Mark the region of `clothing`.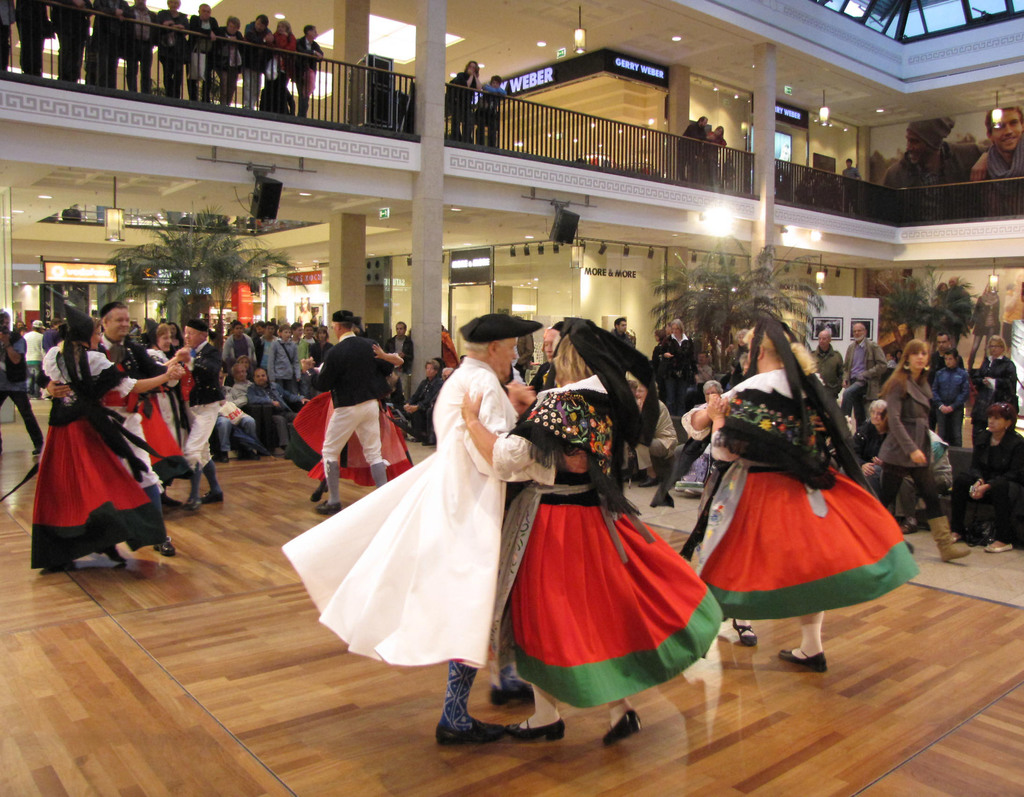
Region: x1=29, y1=342, x2=168, y2=570.
